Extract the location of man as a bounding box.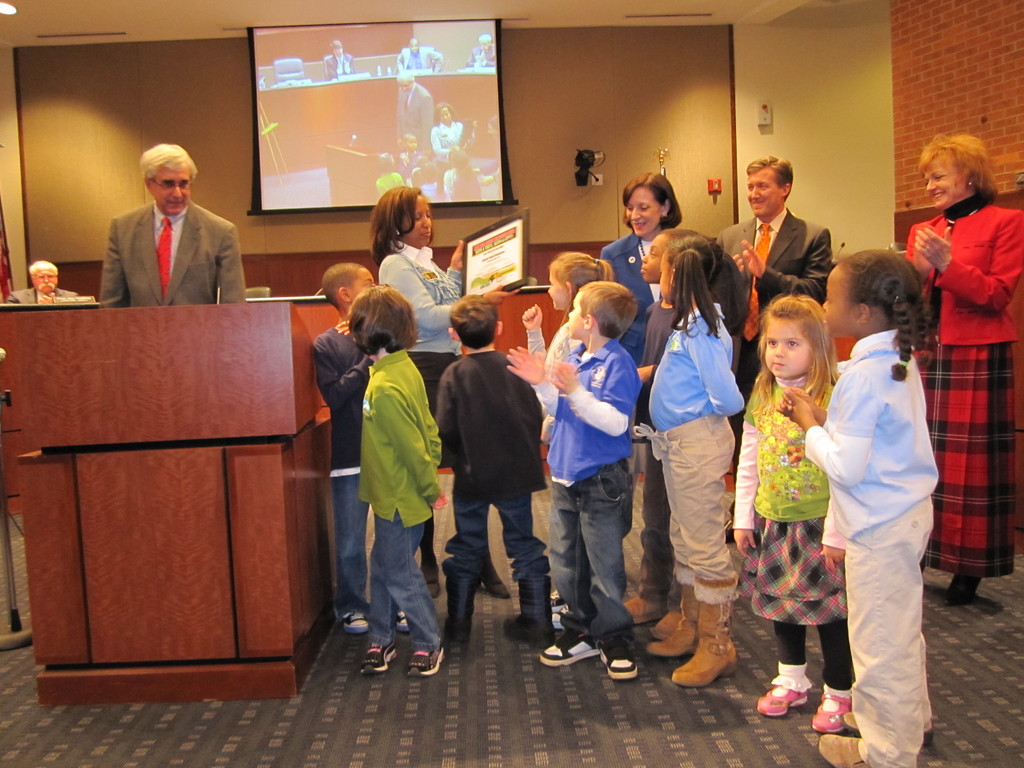
x1=326 y1=40 x2=355 y2=81.
